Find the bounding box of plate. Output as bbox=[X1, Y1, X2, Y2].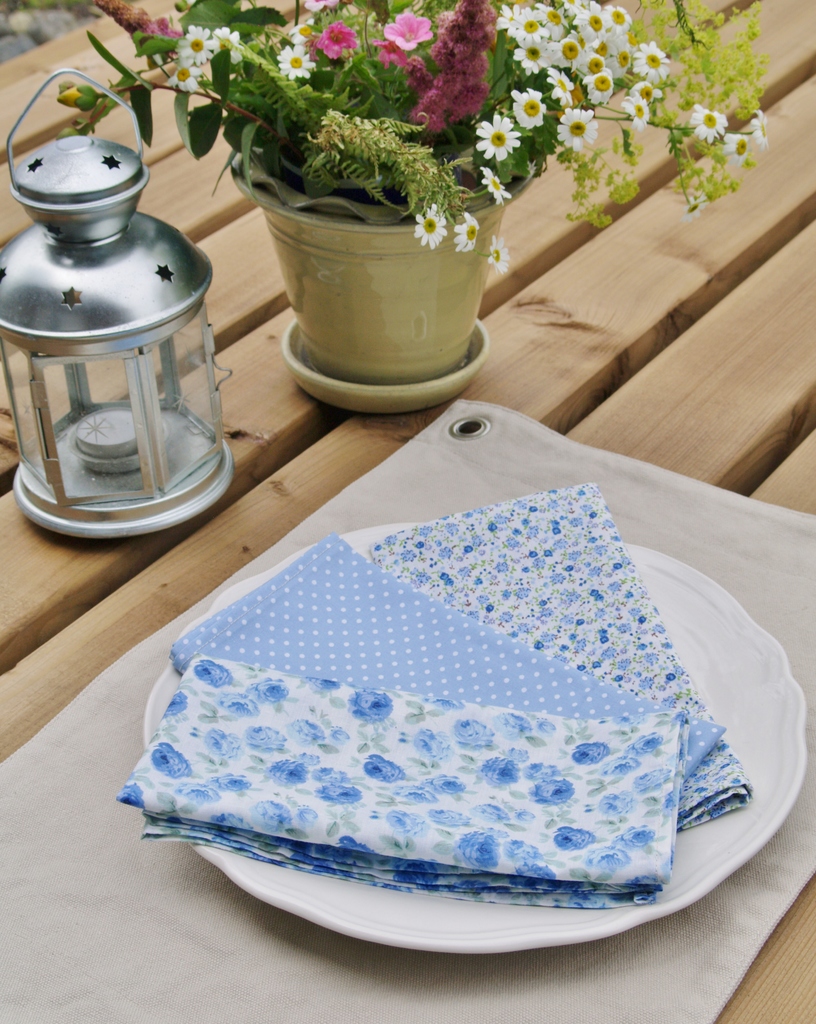
bbox=[146, 519, 808, 949].
